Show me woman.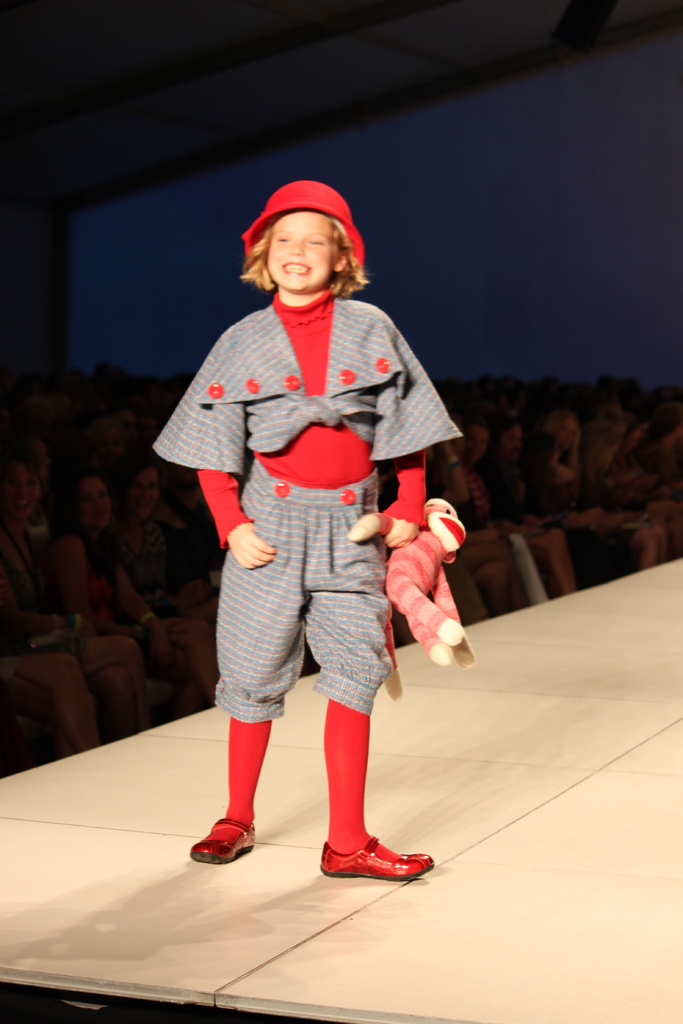
woman is here: (0,474,152,733).
